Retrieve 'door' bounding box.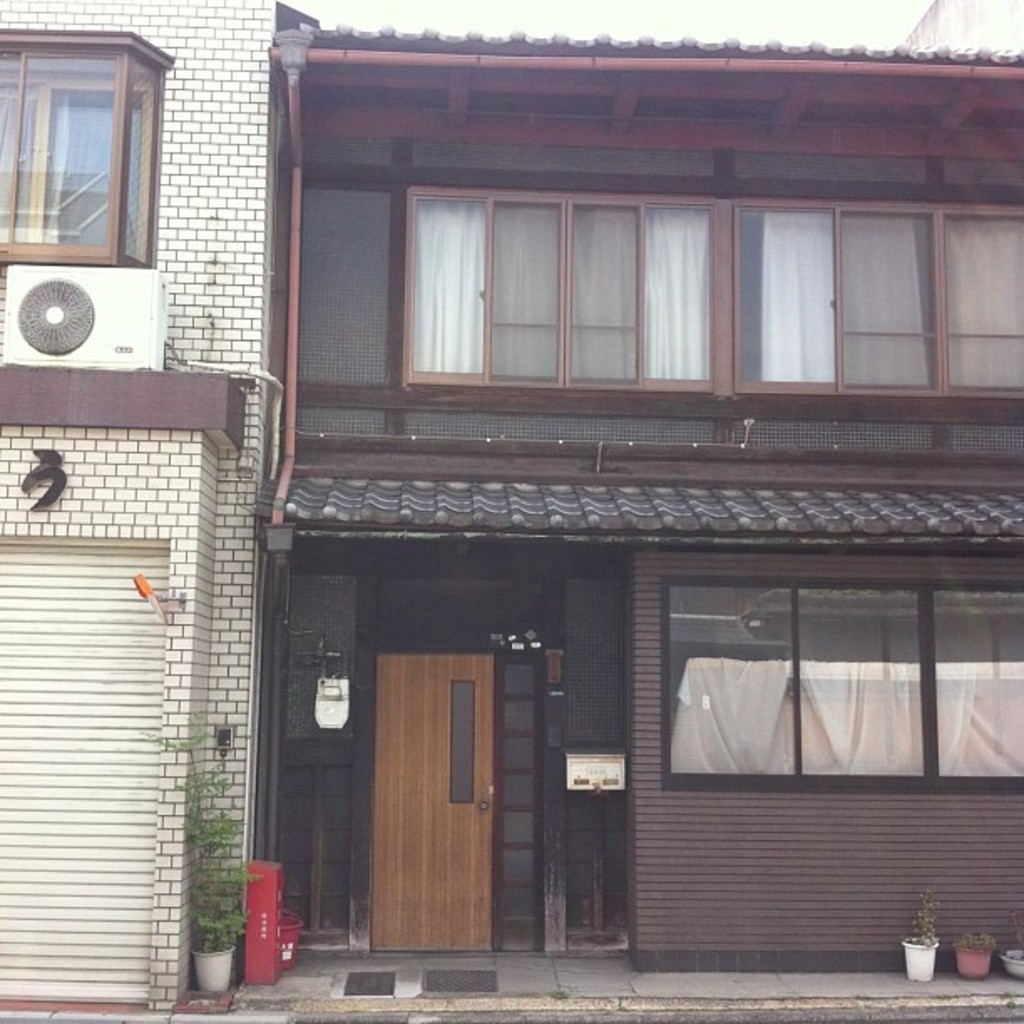
Bounding box: locate(373, 653, 499, 952).
